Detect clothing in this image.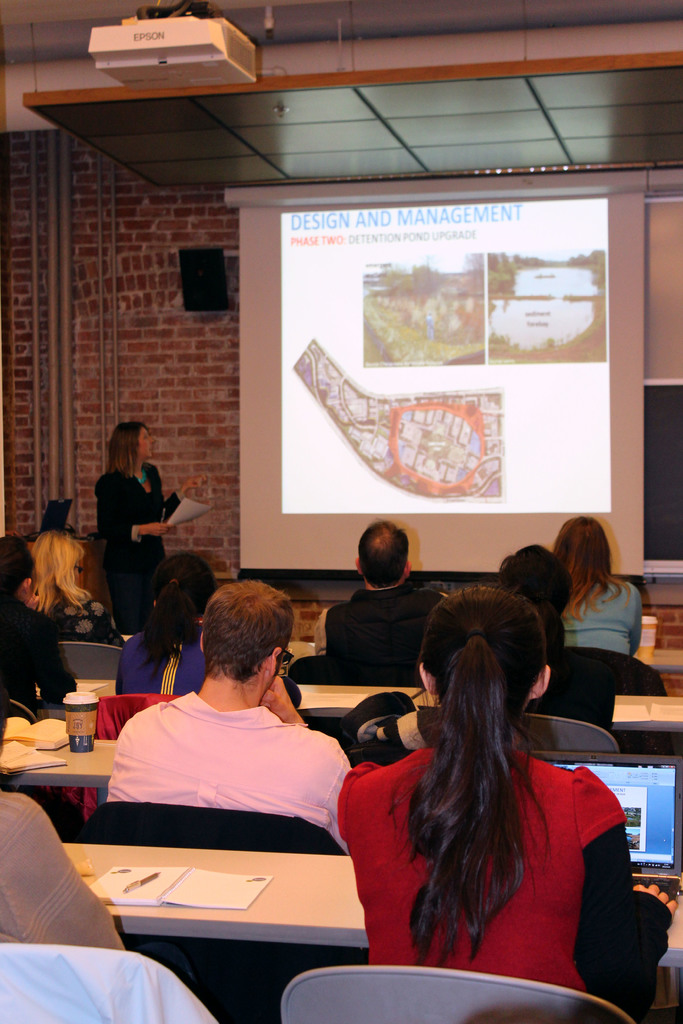
Detection: select_region(4, 788, 124, 934).
